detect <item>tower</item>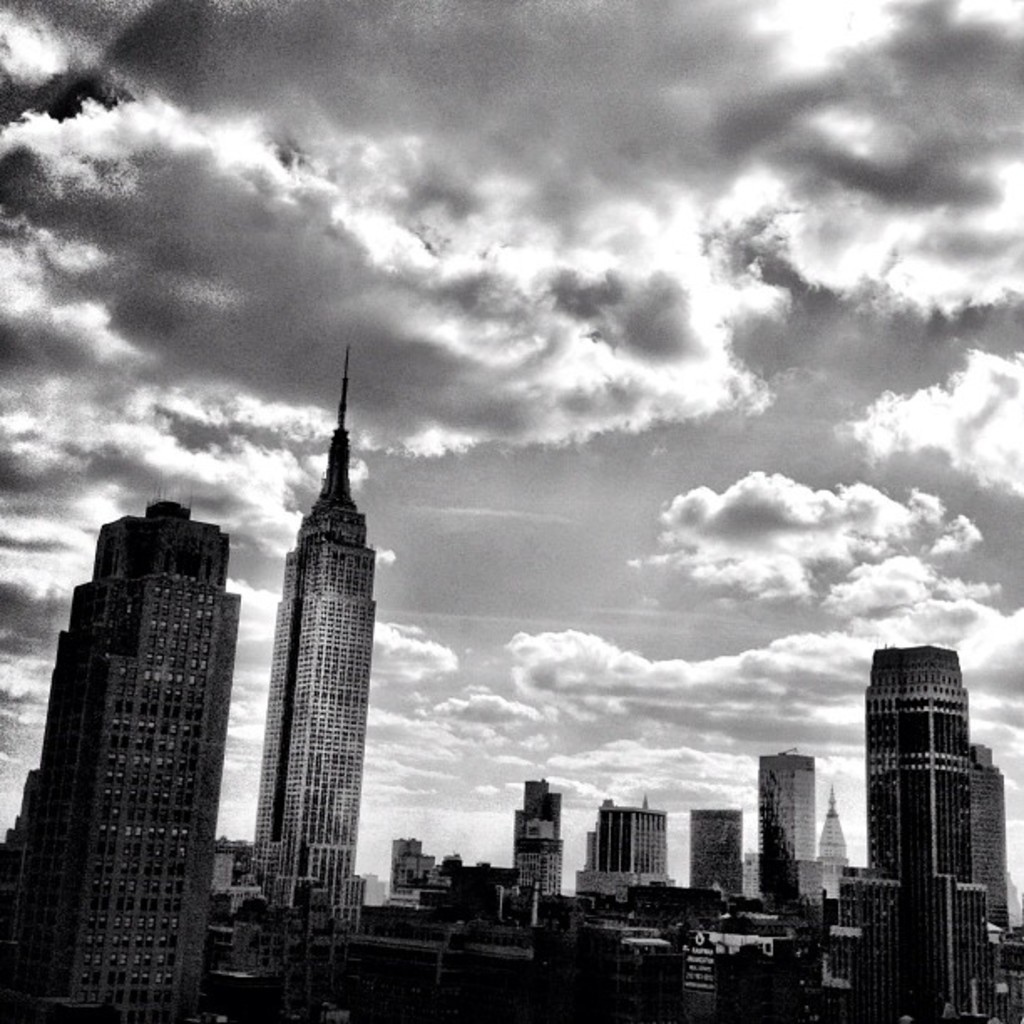
(865,634,969,1022)
